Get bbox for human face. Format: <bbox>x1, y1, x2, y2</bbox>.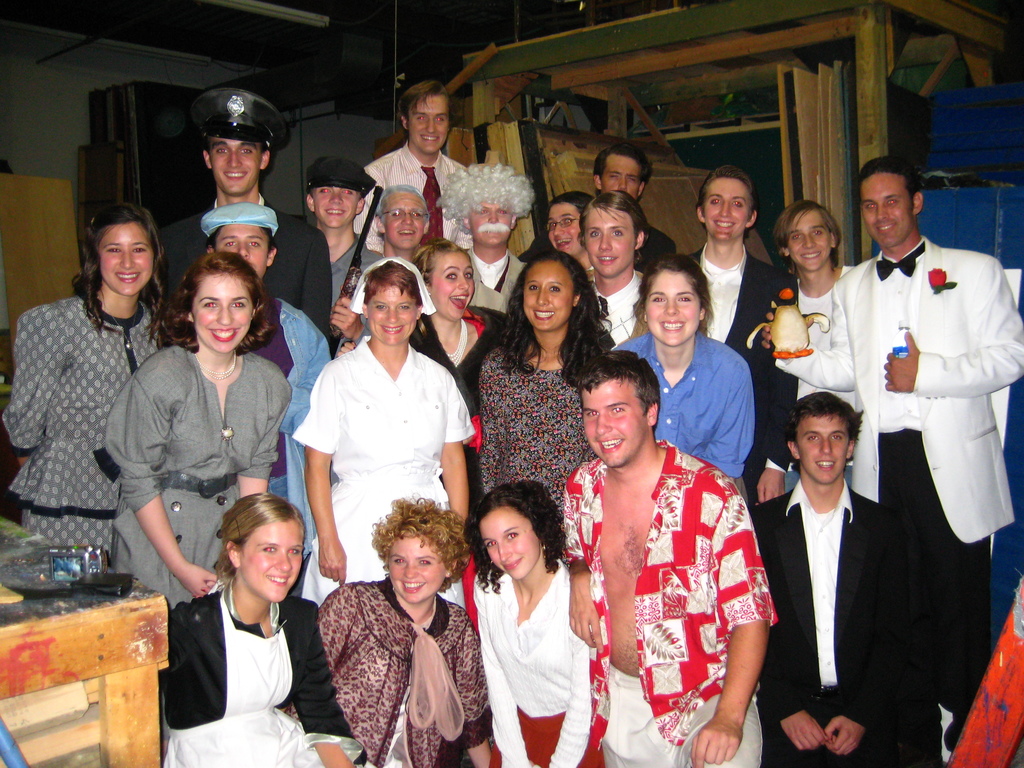
<bbox>783, 209, 831, 275</bbox>.
